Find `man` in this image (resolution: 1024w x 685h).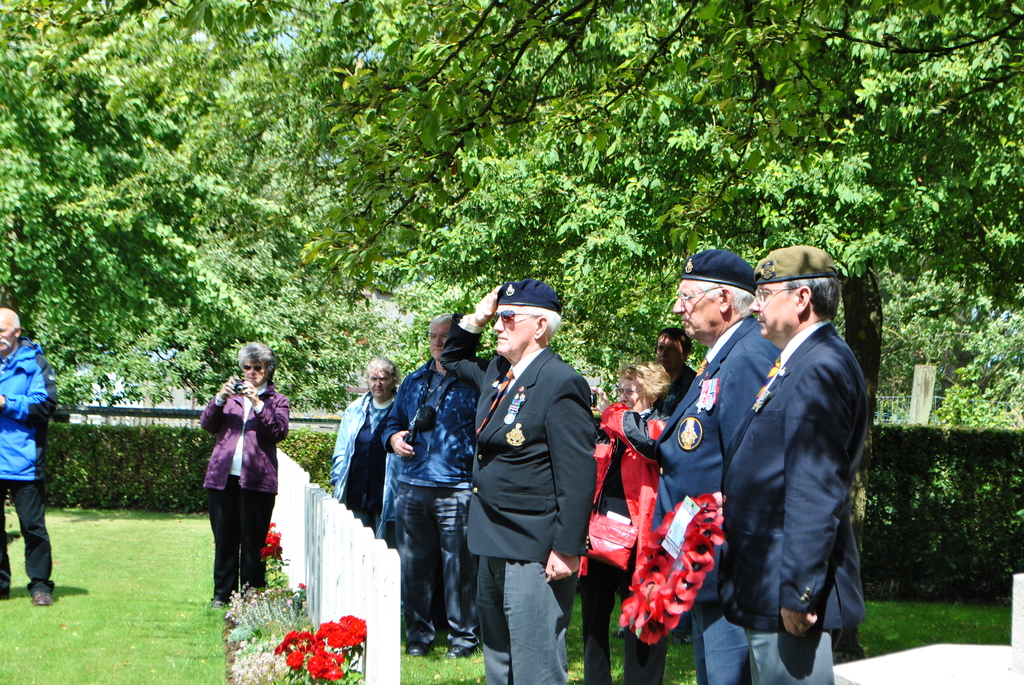
438:278:598:684.
